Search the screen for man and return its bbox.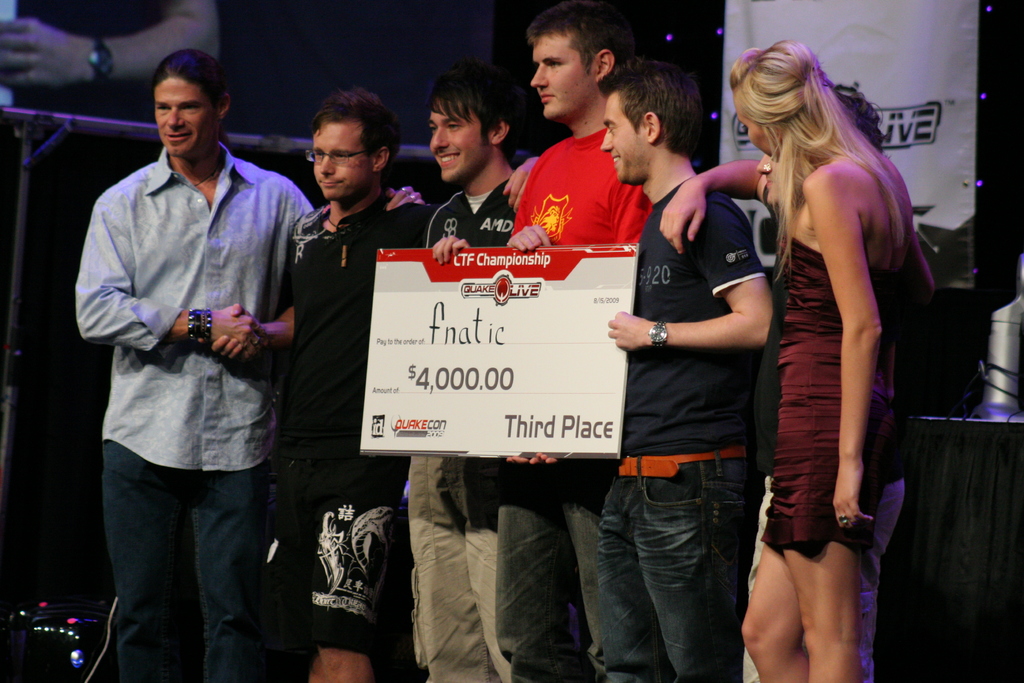
Found: Rect(596, 68, 774, 682).
